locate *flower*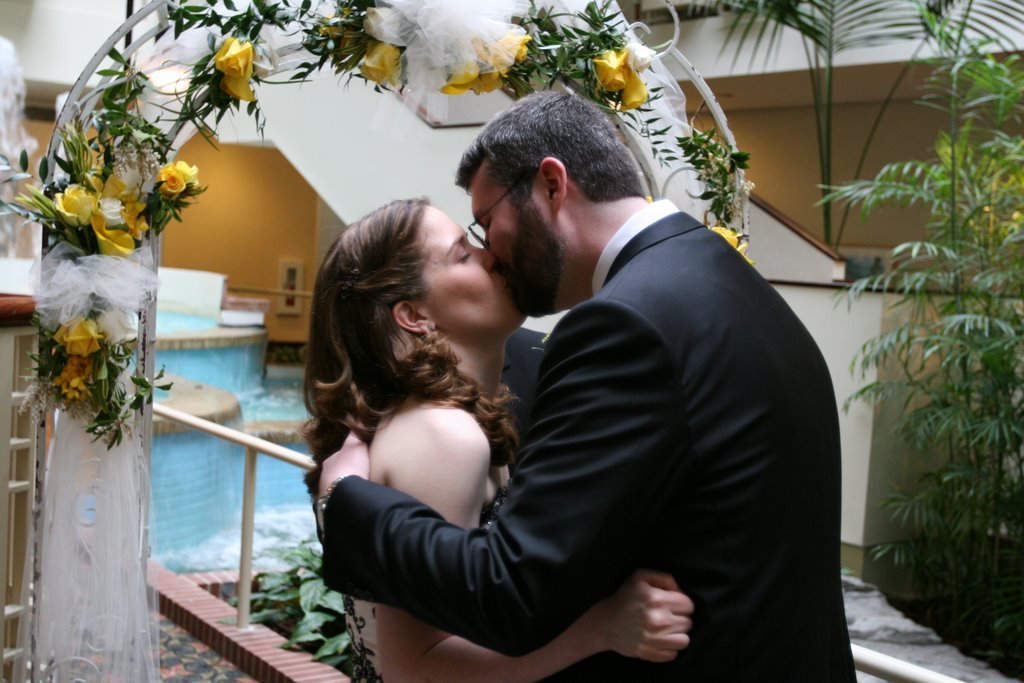
detection(480, 43, 507, 79)
